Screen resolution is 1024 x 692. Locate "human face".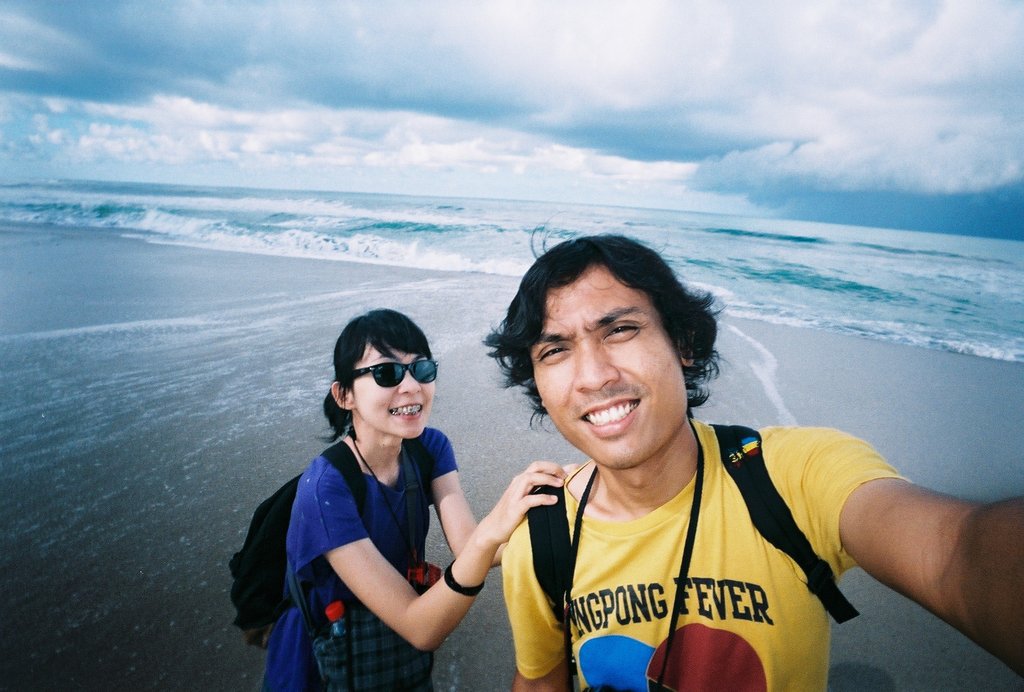
l=535, t=277, r=684, b=474.
